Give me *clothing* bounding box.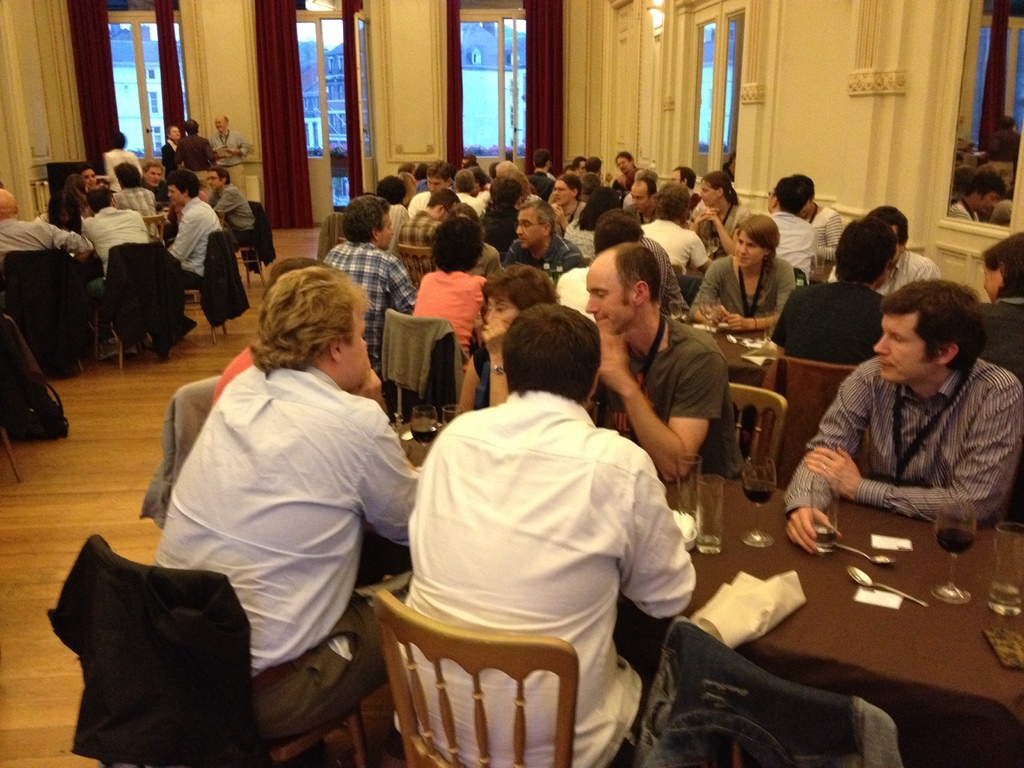
[943, 197, 982, 222].
